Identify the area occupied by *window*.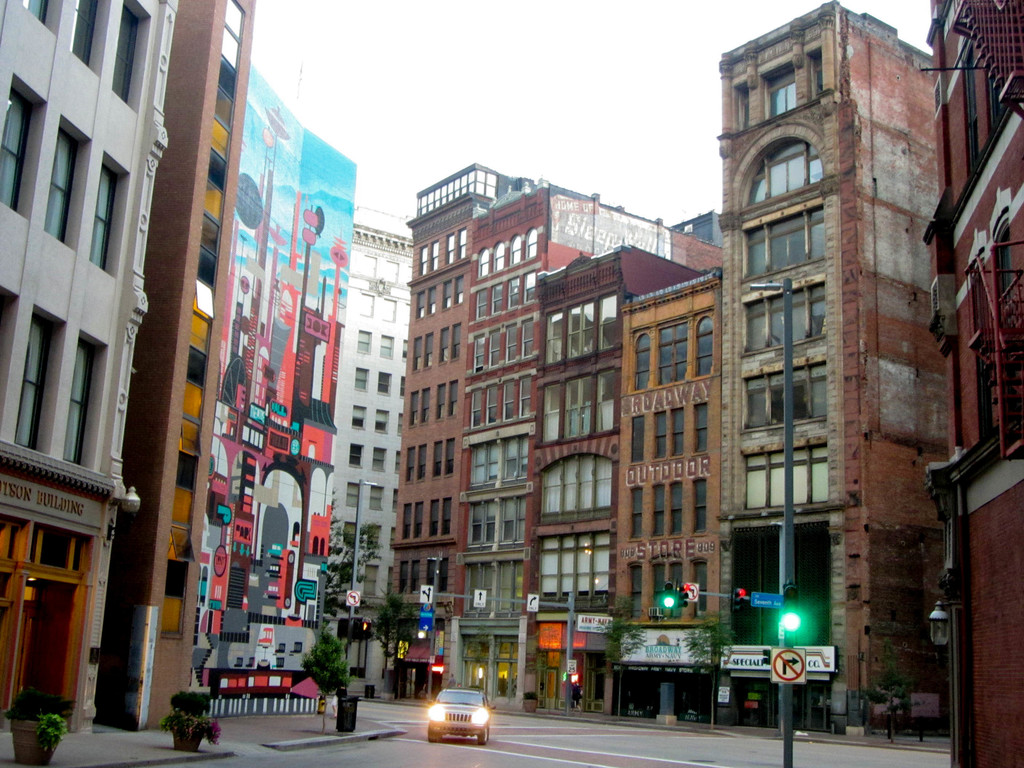
Area: x1=652 y1=412 x2=662 y2=460.
